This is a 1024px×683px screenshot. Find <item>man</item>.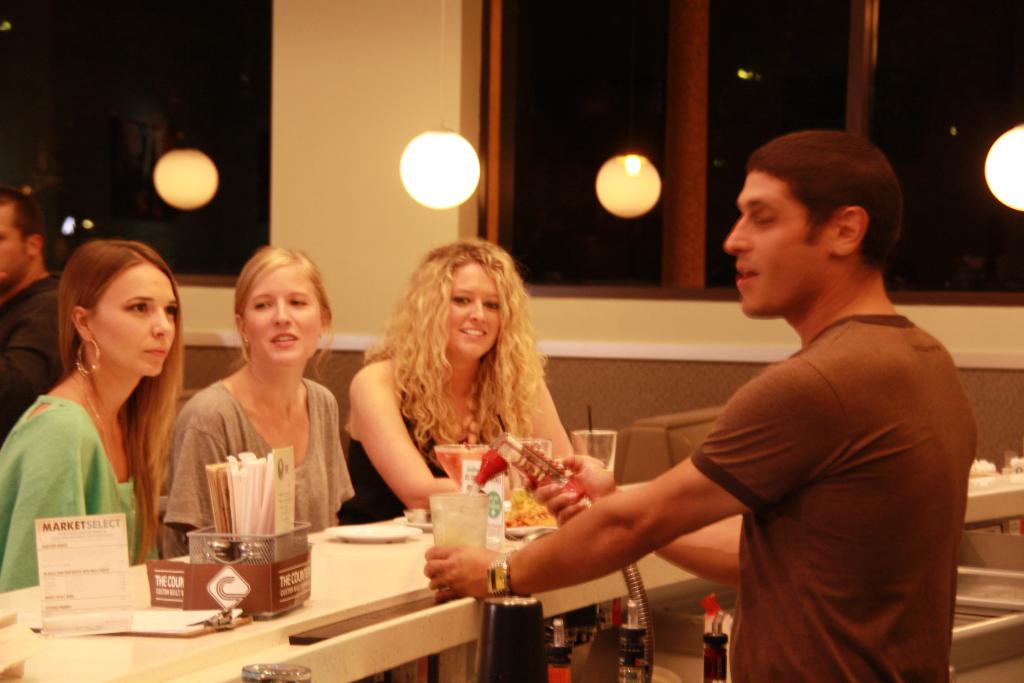
Bounding box: 406/188/966/650.
